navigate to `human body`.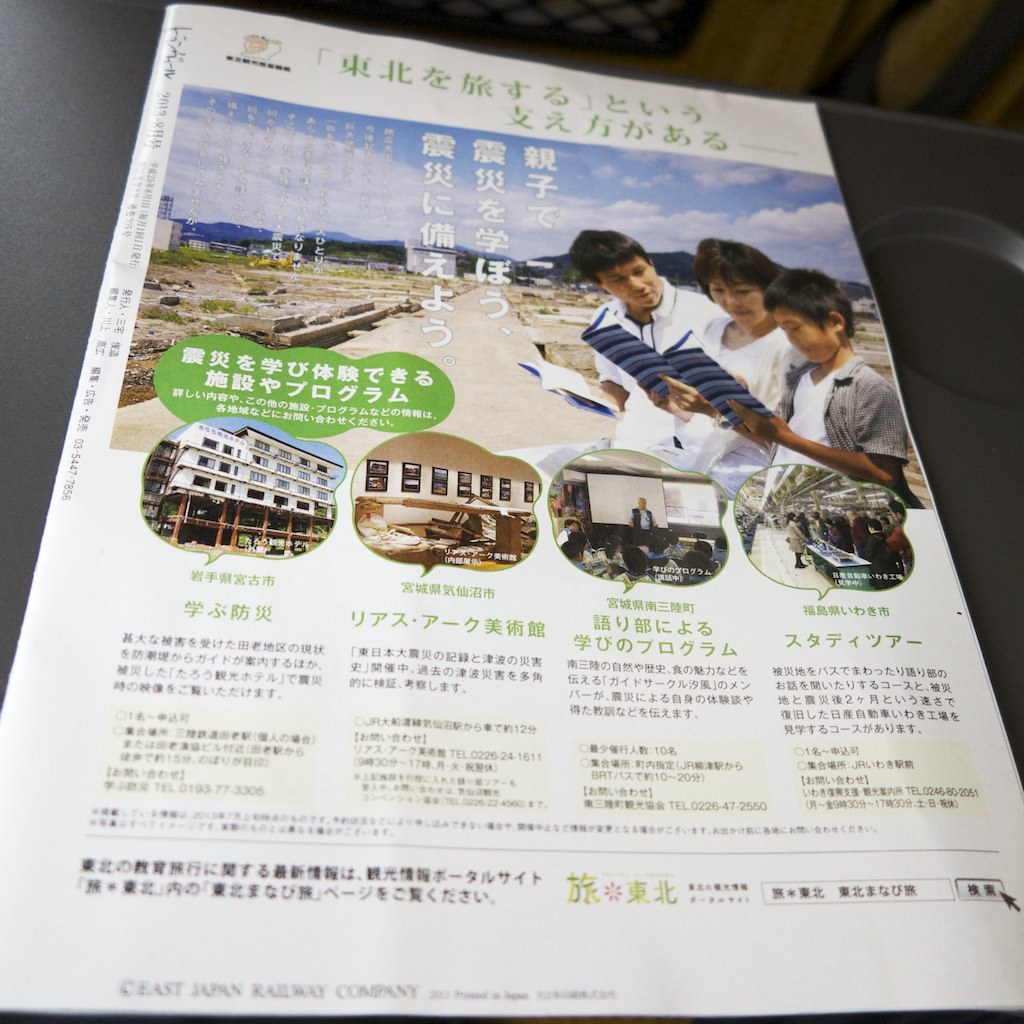
Navigation target: <region>670, 225, 816, 505</region>.
